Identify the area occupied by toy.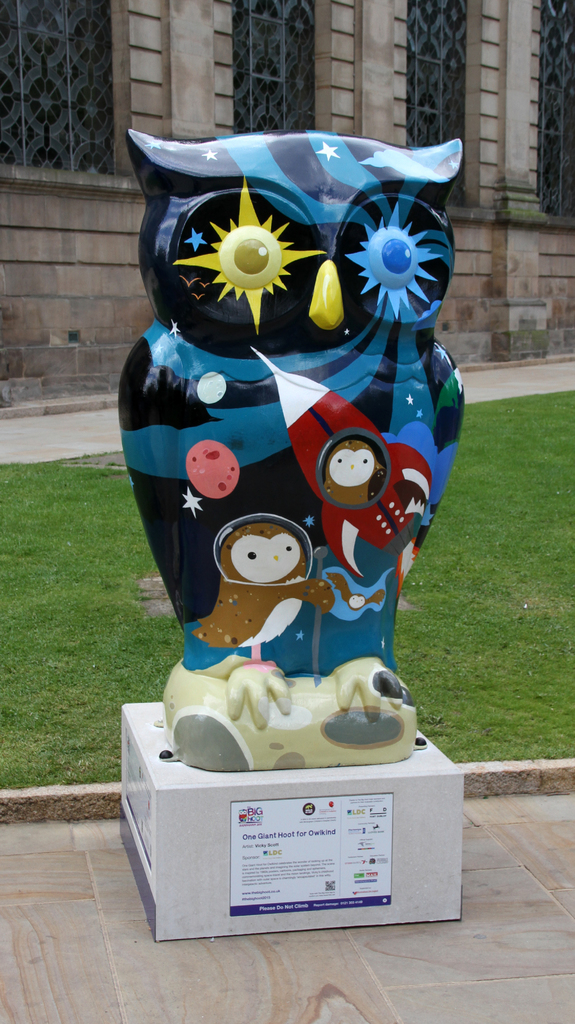
Area: BBox(163, 136, 464, 666).
